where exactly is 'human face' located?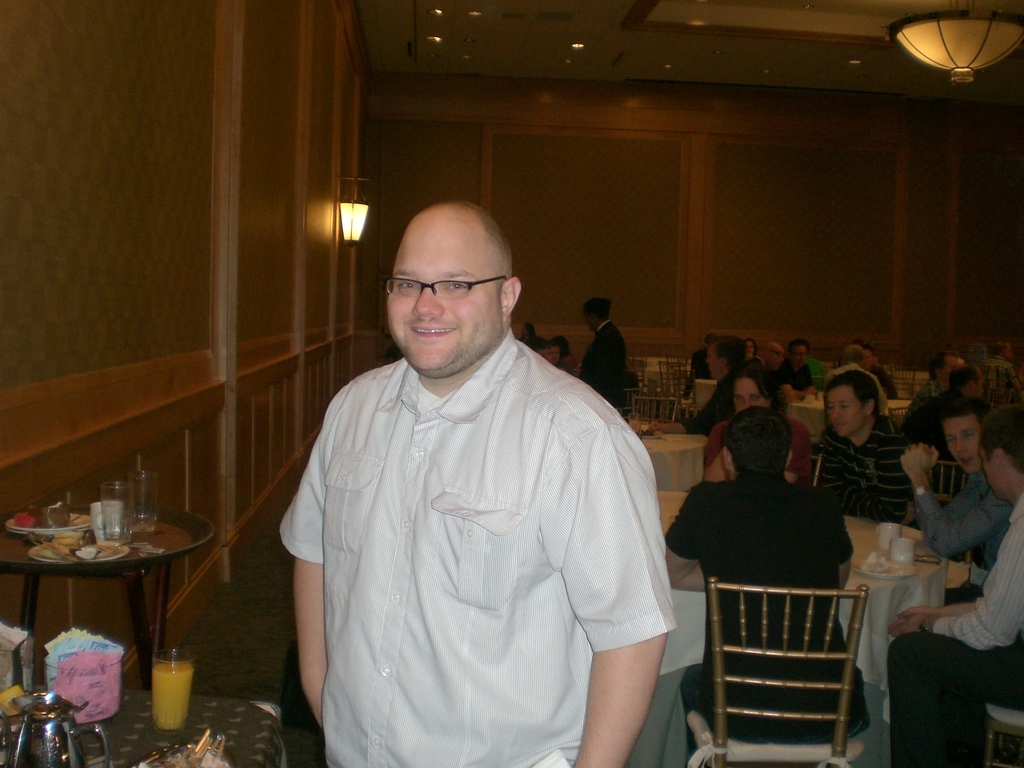
Its bounding box is x1=735, y1=378, x2=767, y2=406.
